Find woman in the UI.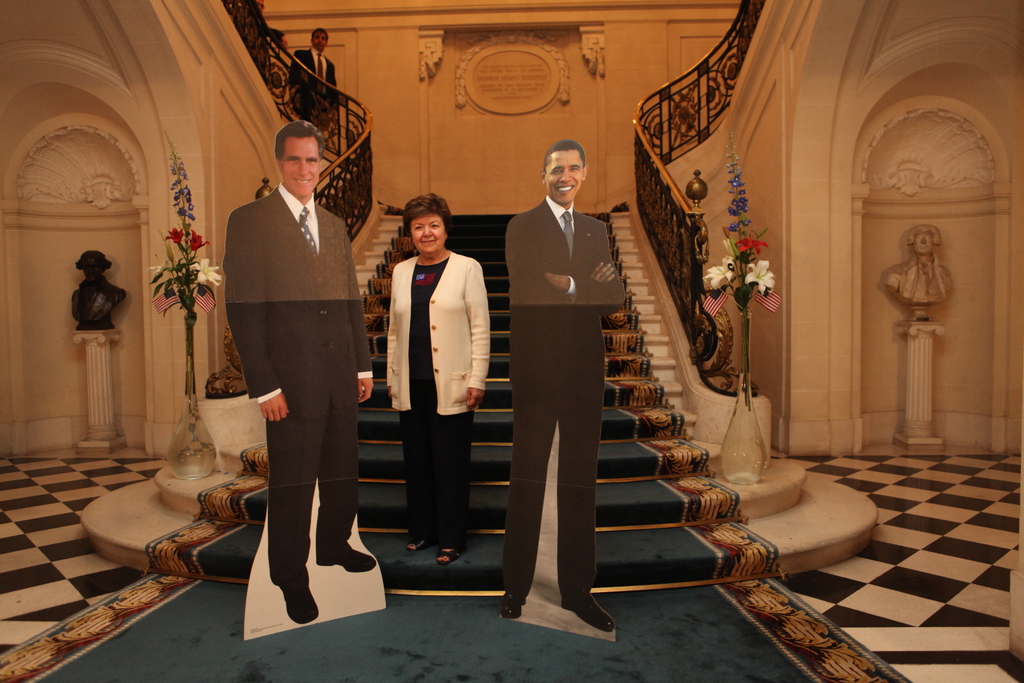
UI element at detection(378, 195, 496, 600).
